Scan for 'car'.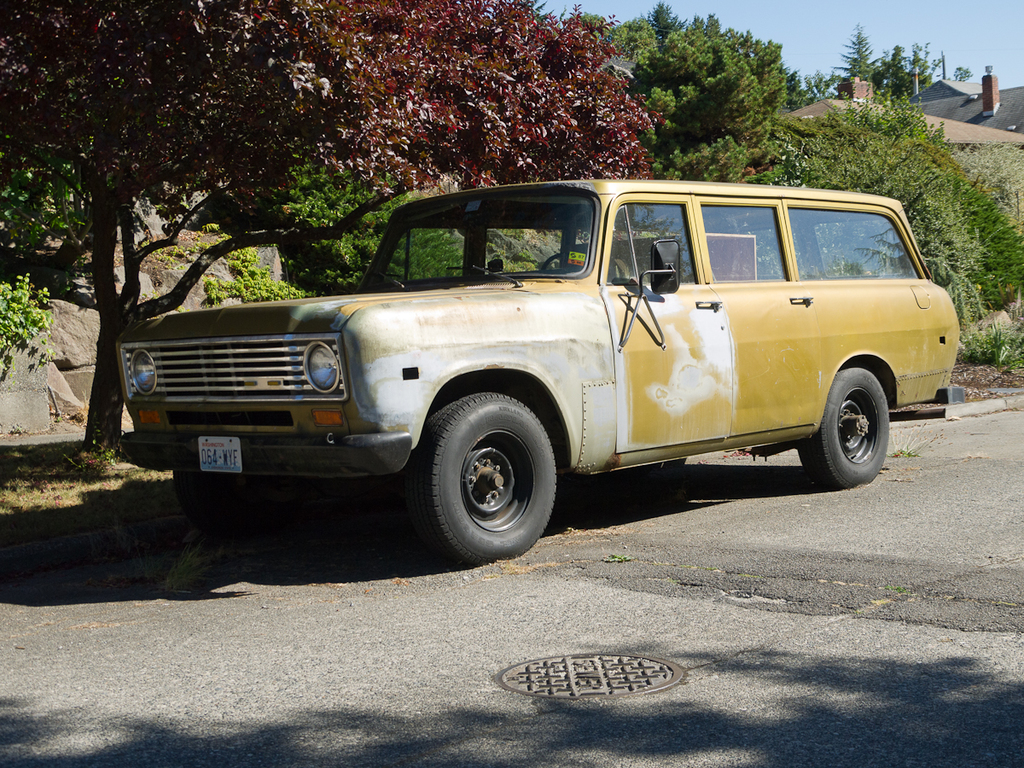
Scan result: <box>104,172,953,571</box>.
